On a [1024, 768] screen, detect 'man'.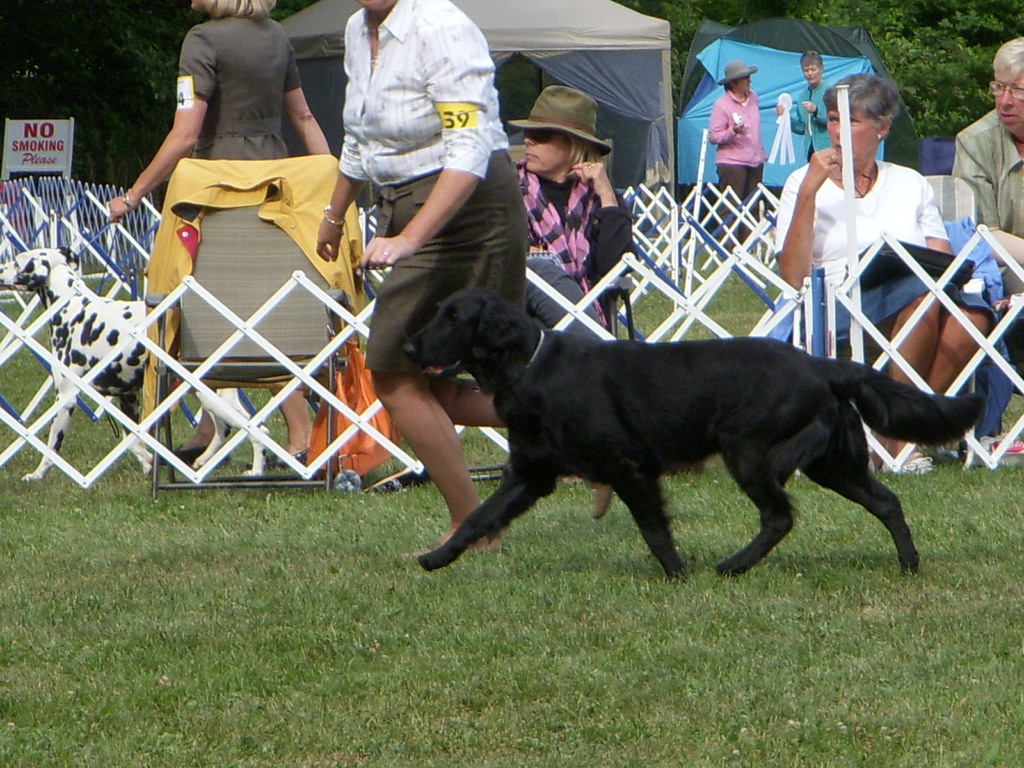
region(941, 34, 1023, 313).
